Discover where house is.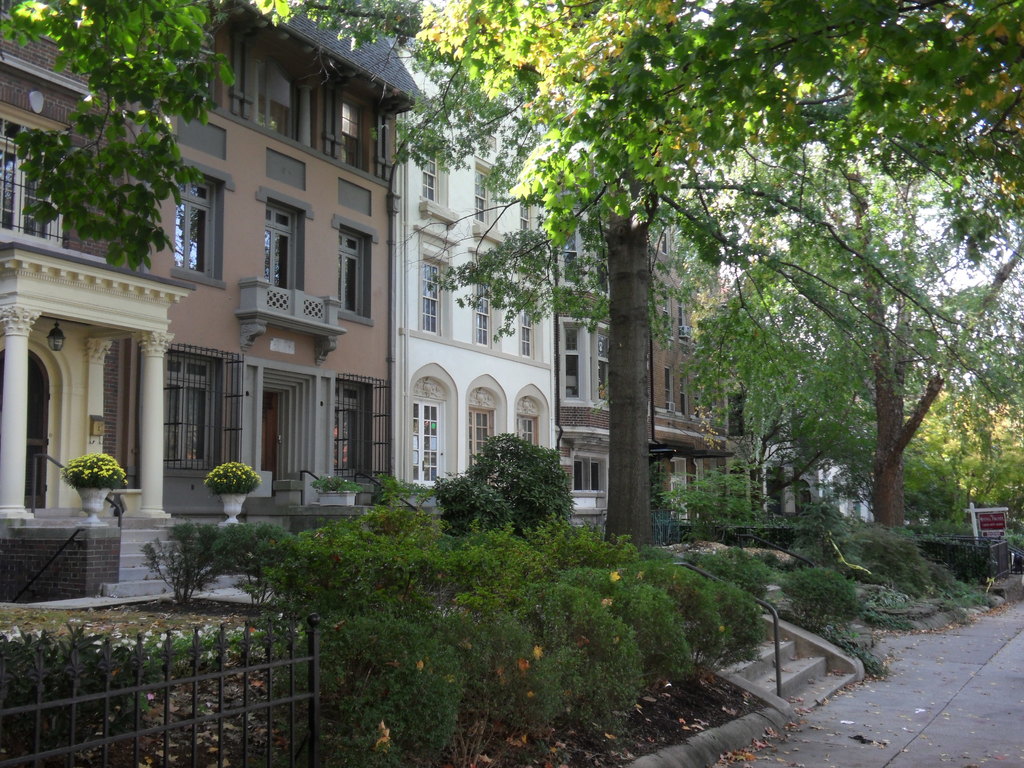
Discovered at pyautogui.locateOnScreen(557, 184, 622, 524).
